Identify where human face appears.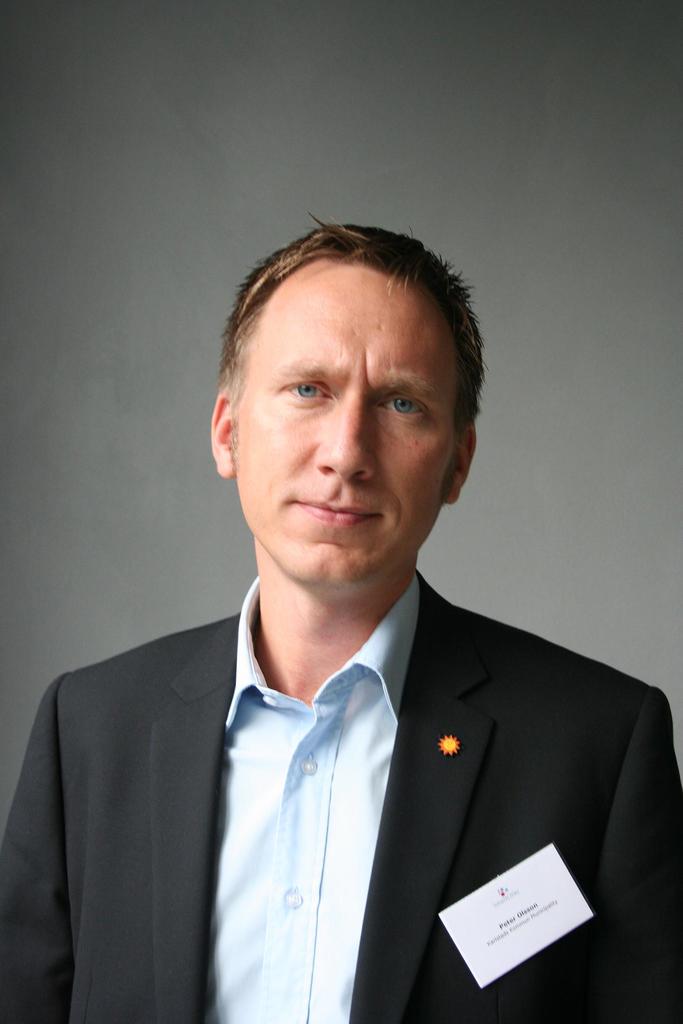
Appears at pyautogui.locateOnScreen(218, 234, 486, 582).
